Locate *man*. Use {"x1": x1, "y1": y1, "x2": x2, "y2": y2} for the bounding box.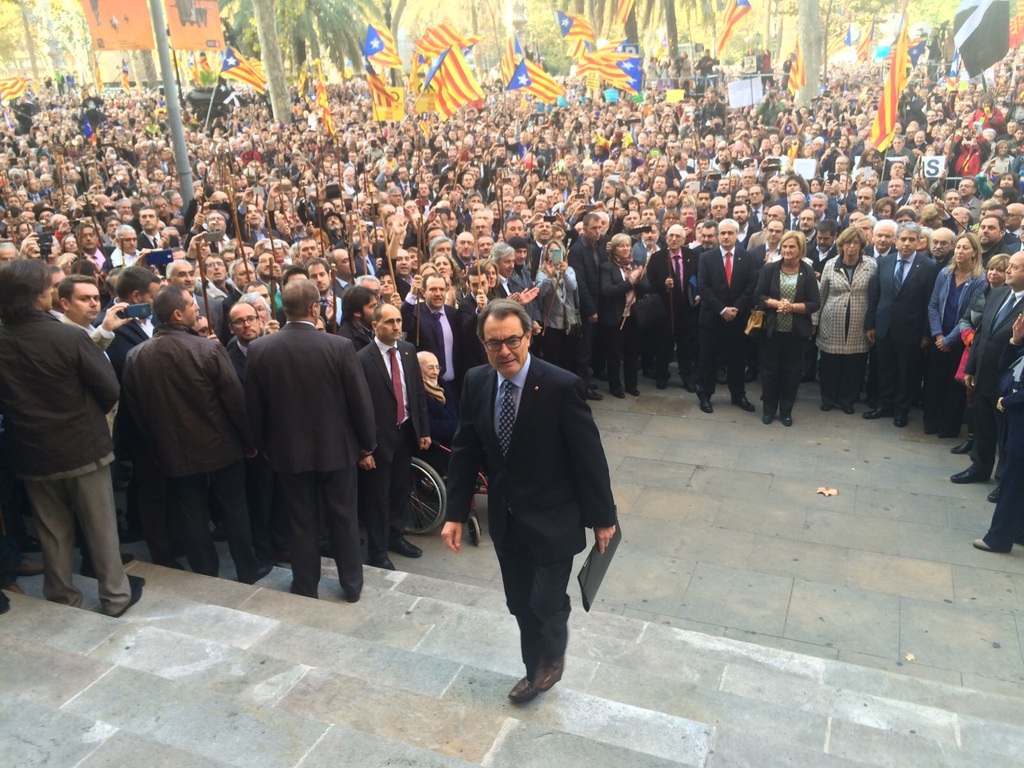
{"x1": 948, "y1": 207, "x2": 969, "y2": 237}.
